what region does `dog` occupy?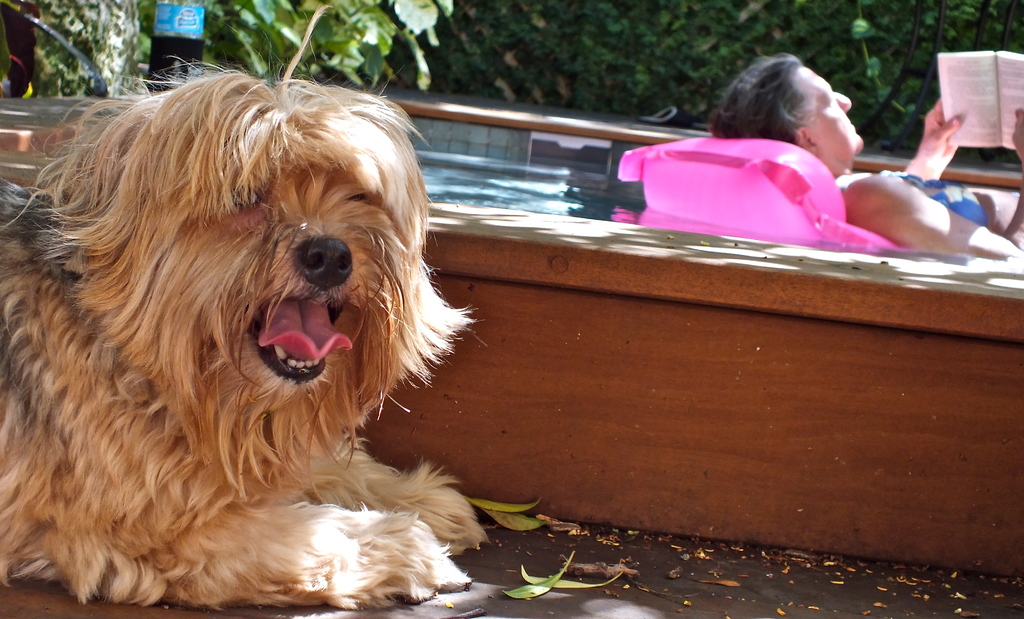
region(0, 1, 492, 609).
